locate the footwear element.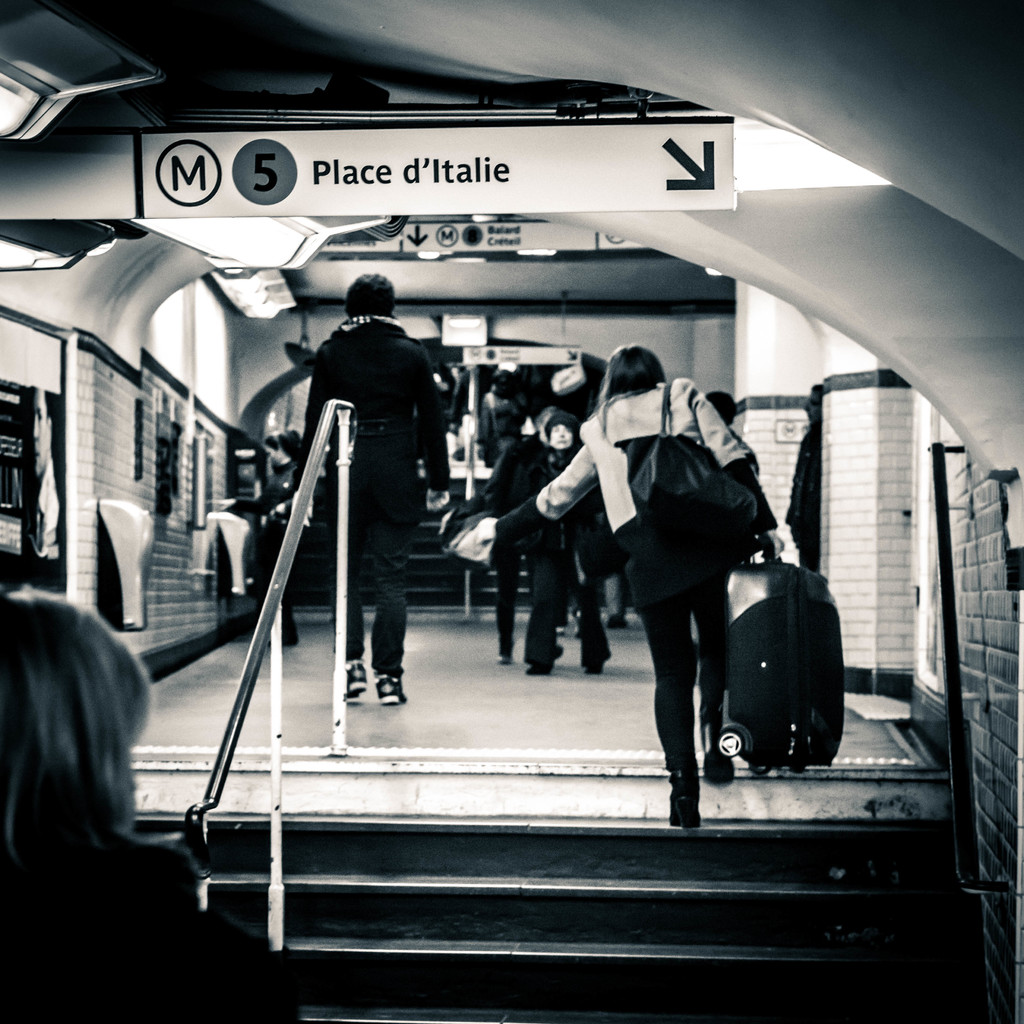
Element bbox: (x1=347, y1=662, x2=367, y2=693).
